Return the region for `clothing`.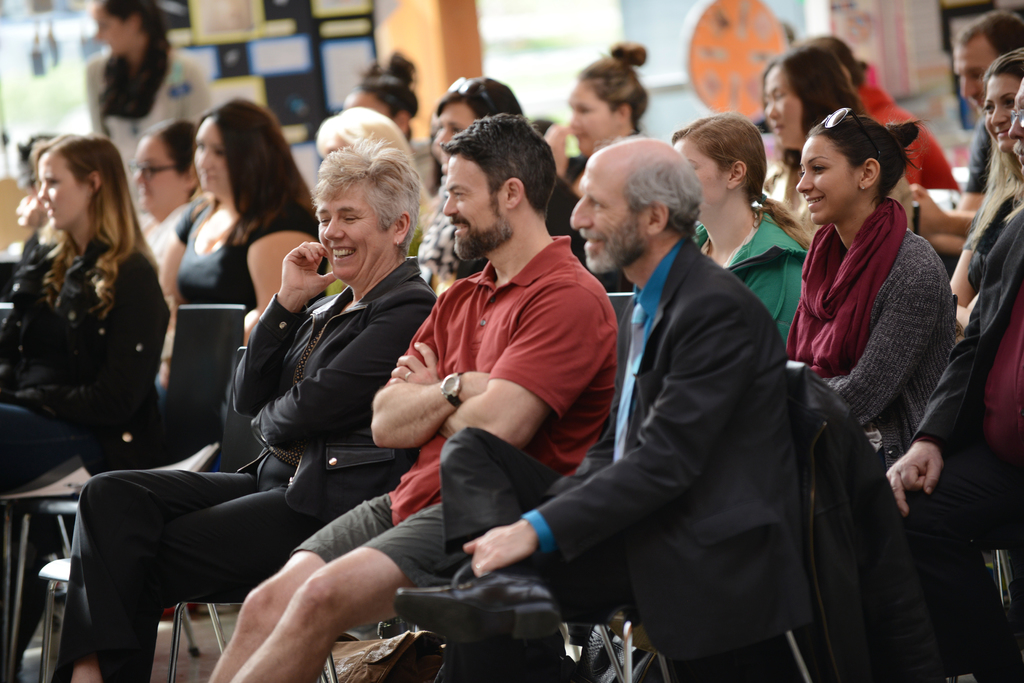
pyautogui.locateOnScreen(780, 157, 958, 486).
